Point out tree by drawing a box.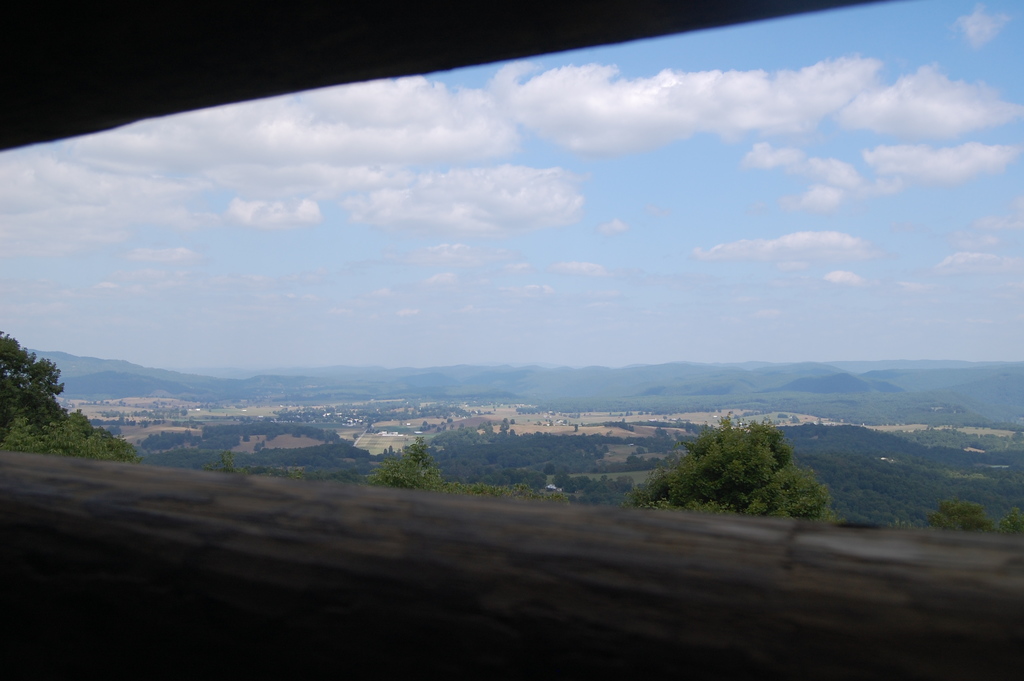
left=661, top=413, right=836, bottom=518.
